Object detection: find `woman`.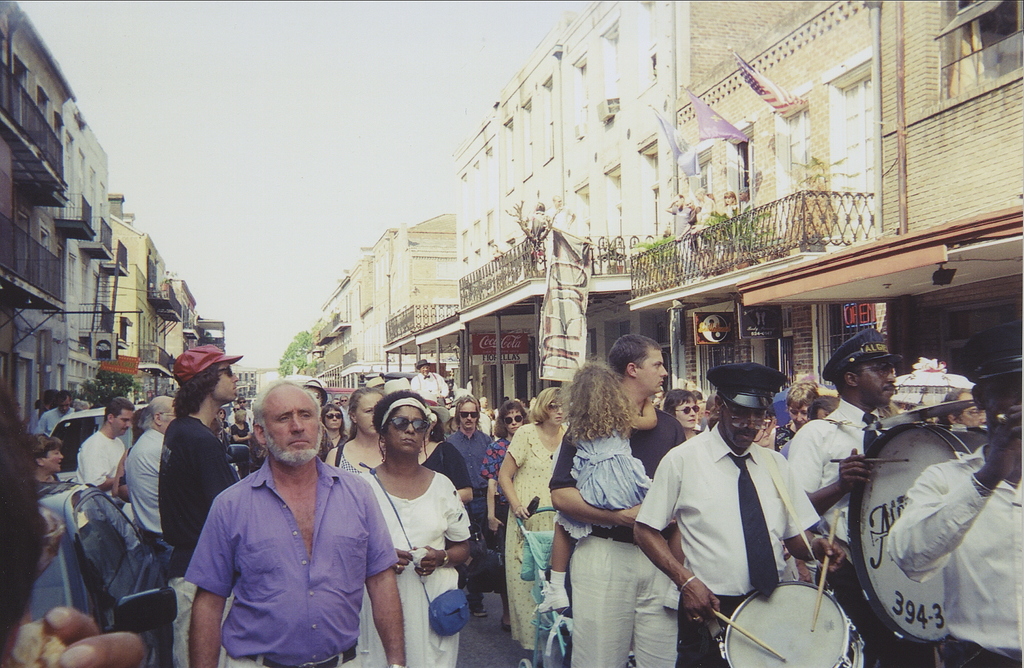
bbox=[416, 405, 476, 589].
